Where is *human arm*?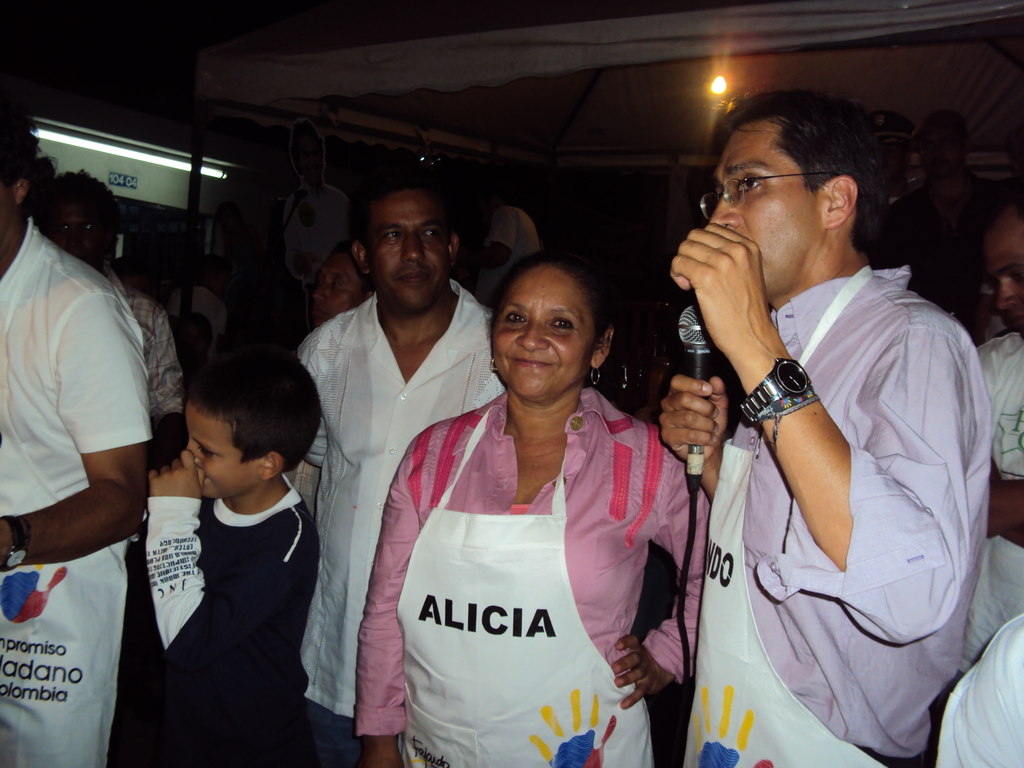
[353, 424, 436, 767].
